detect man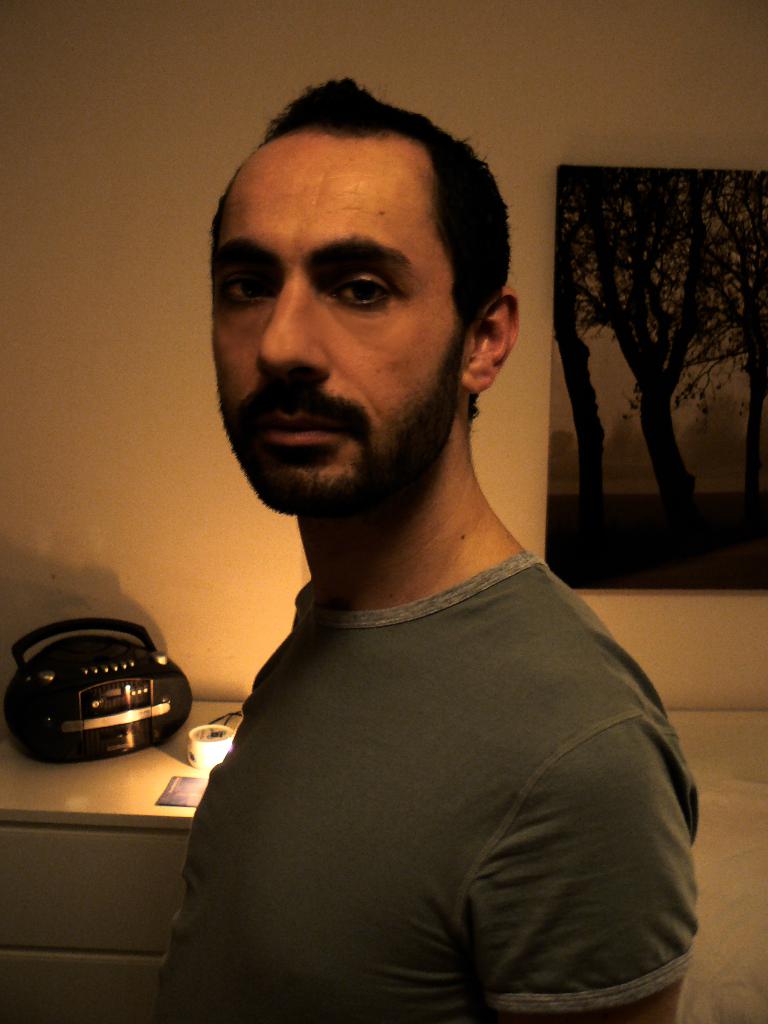
x1=138 y1=83 x2=708 y2=1023
